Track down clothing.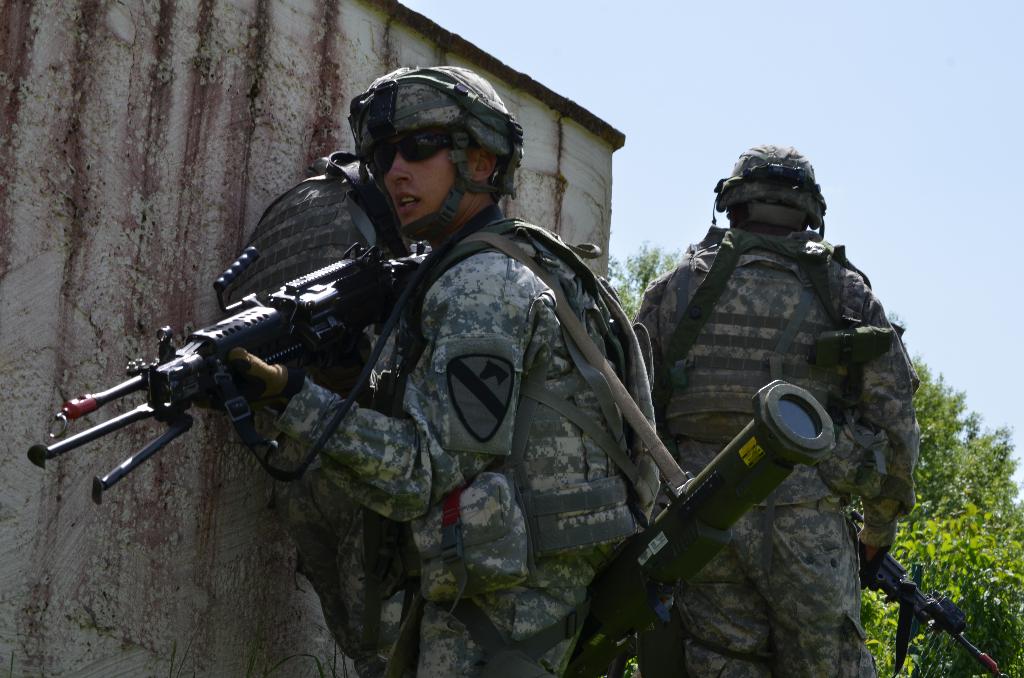
Tracked to bbox(267, 200, 647, 677).
